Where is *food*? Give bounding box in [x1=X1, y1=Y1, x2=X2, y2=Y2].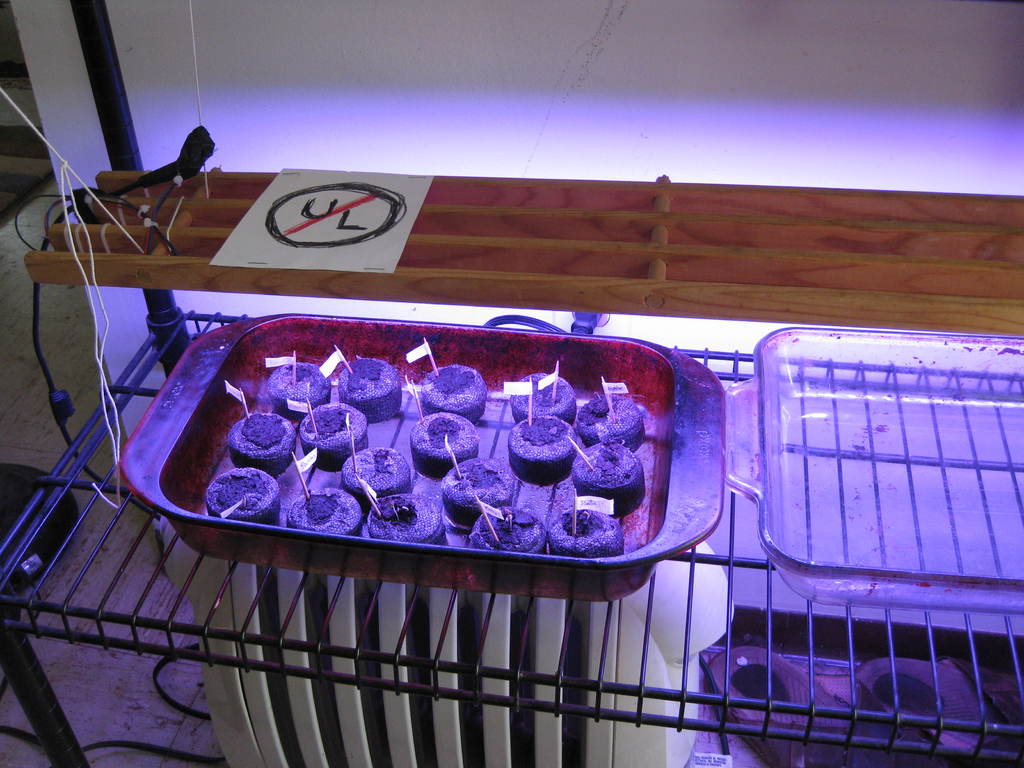
[x1=420, y1=363, x2=488, y2=424].
